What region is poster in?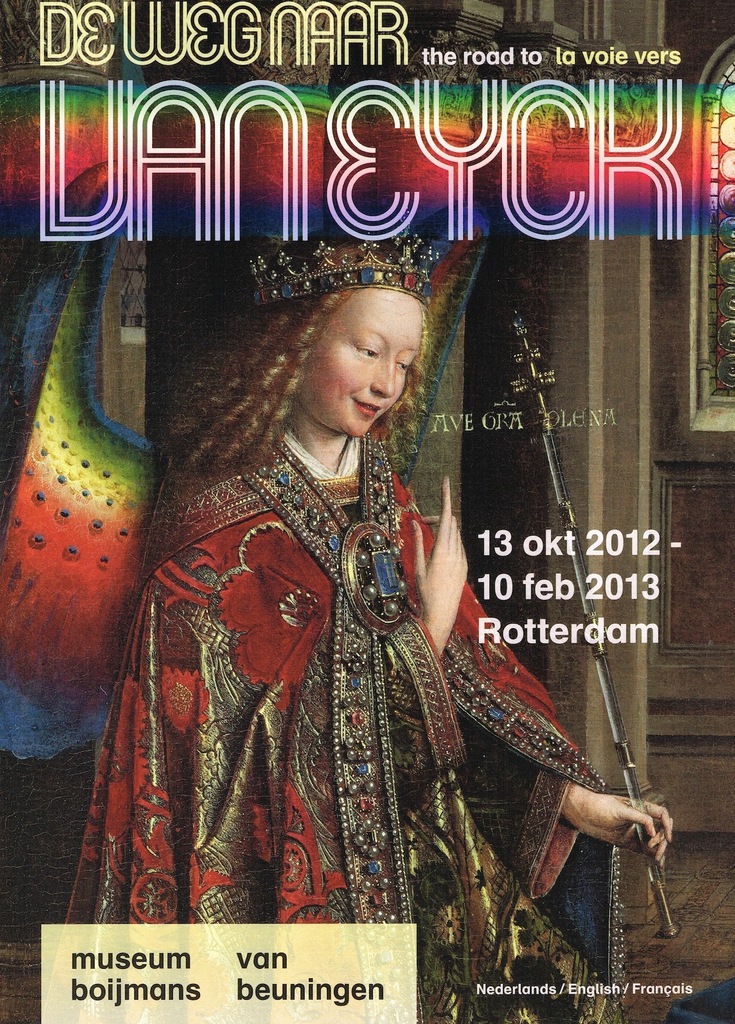
region(0, 6, 734, 1021).
